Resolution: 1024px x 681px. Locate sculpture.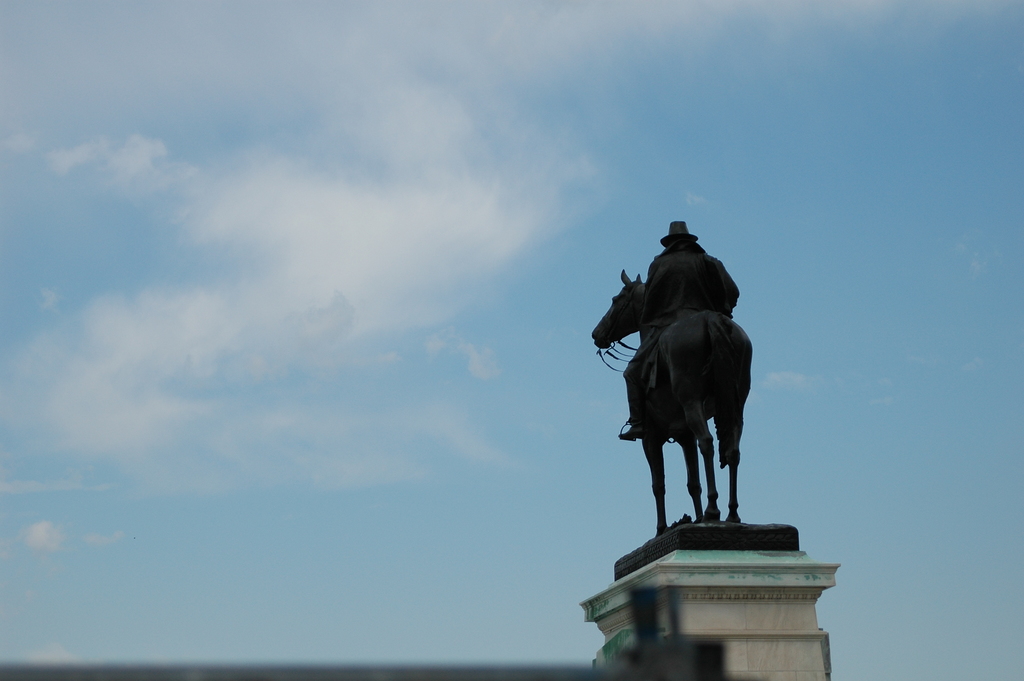
(582,213,804,584).
